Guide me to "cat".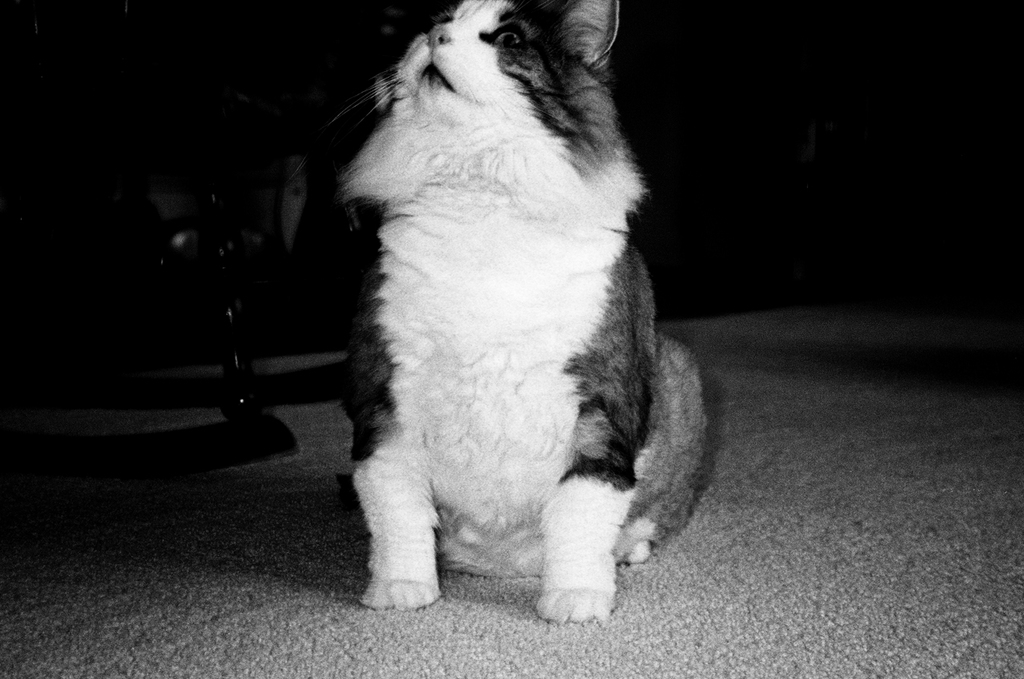
Guidance: BBox(311, 0, 718, 633).
